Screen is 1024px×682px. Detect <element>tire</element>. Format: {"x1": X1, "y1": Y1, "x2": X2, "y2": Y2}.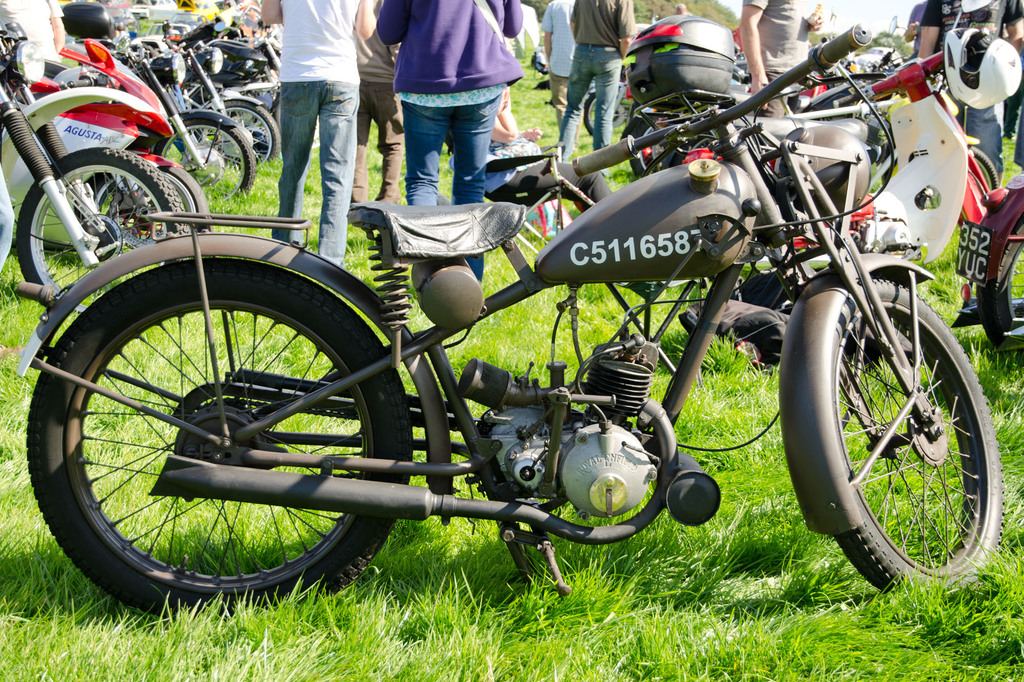
{"x1": 198, "y1": 100, "x2": 280, "y2": 173}.
